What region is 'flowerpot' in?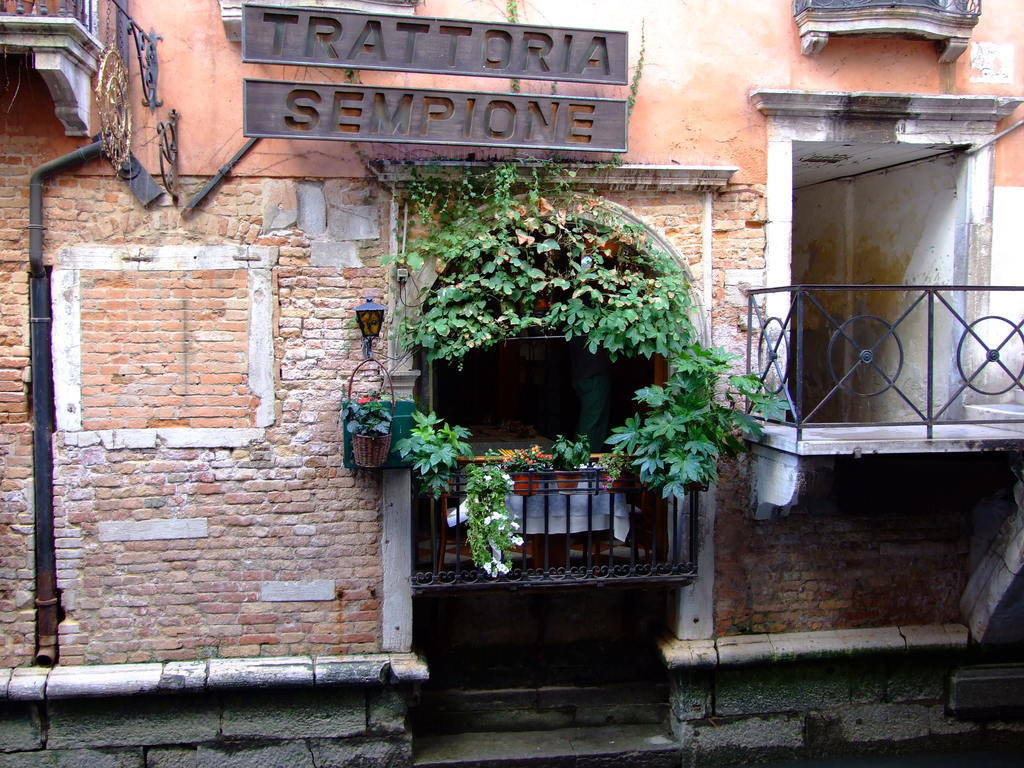
left=349, top=430, right=391, bottom=477.
